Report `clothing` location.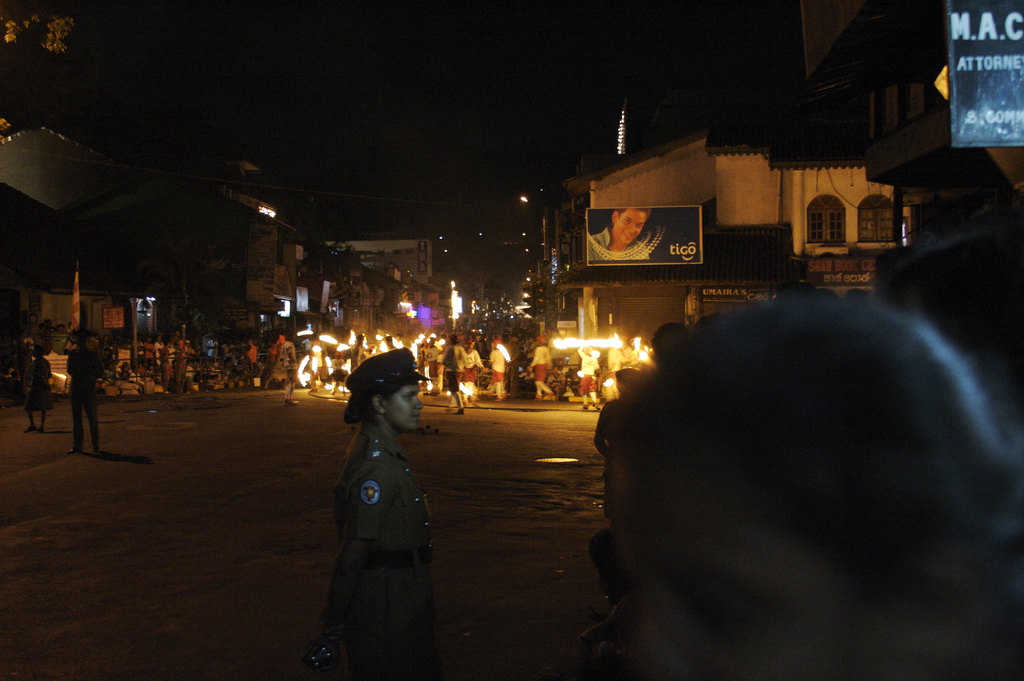
Report: {"x1": 588, "y1": 225, "x2": 648, "y2": 260}.
